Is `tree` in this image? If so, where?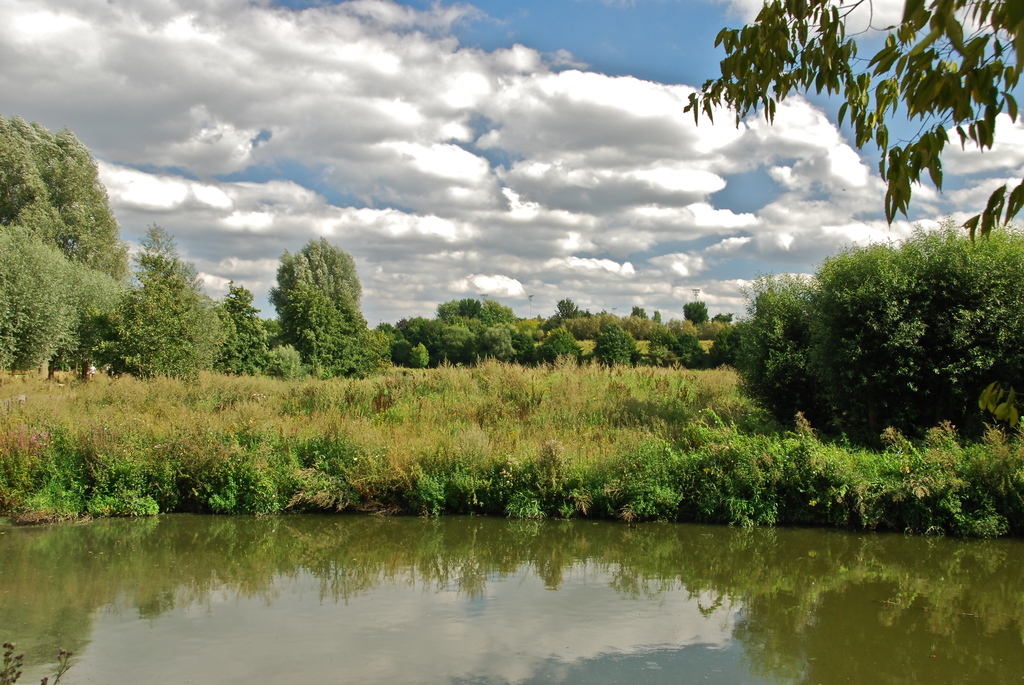
Yes, at rect(588, 310, 750, 336).
